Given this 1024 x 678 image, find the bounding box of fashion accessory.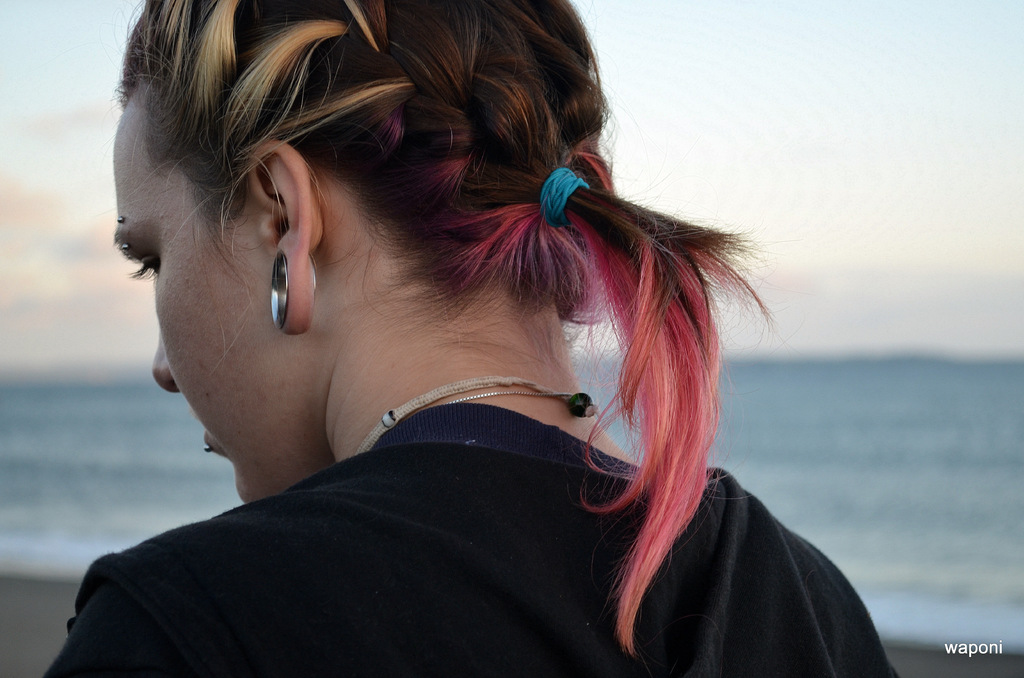
<box>200,439,212,453</box>.
